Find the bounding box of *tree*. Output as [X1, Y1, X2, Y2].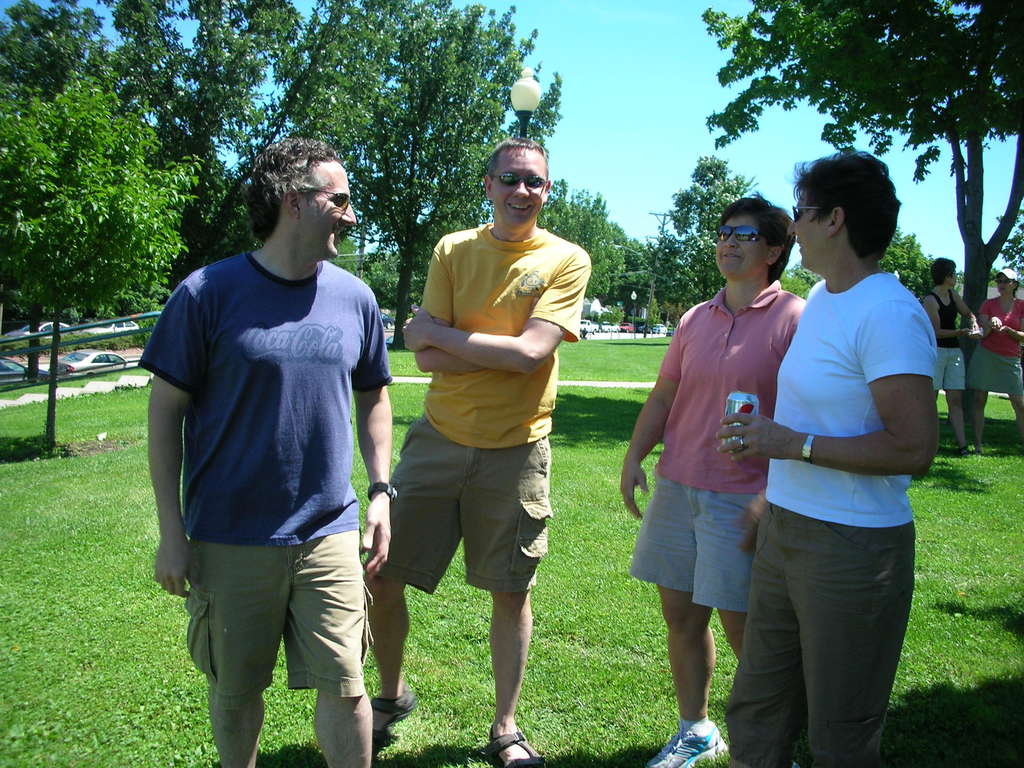
[646, 147, 768, 314].
